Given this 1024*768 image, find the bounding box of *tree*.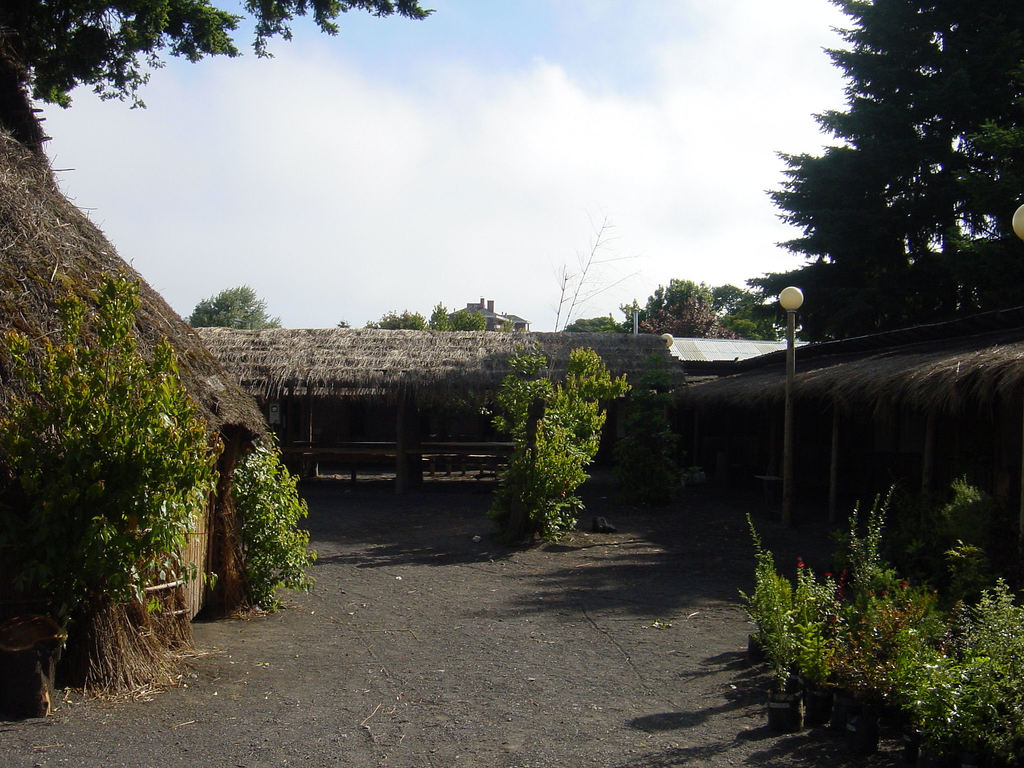
x1=349 y1=294 x2=546 y2=348.
